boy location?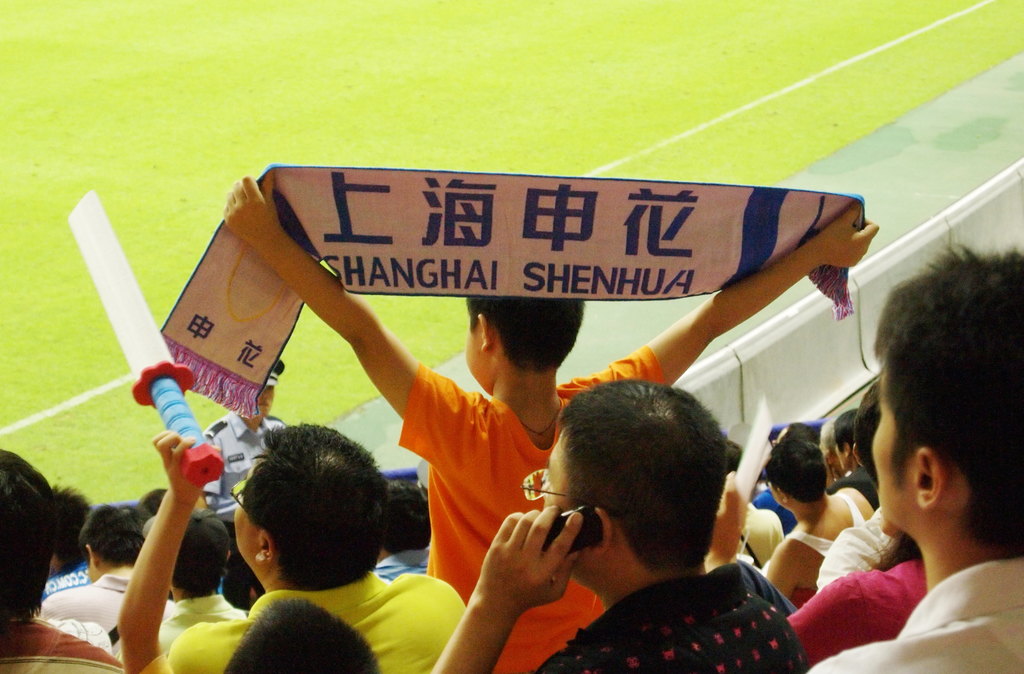
<bbox>804, 249, 1023, 673</bbox>
